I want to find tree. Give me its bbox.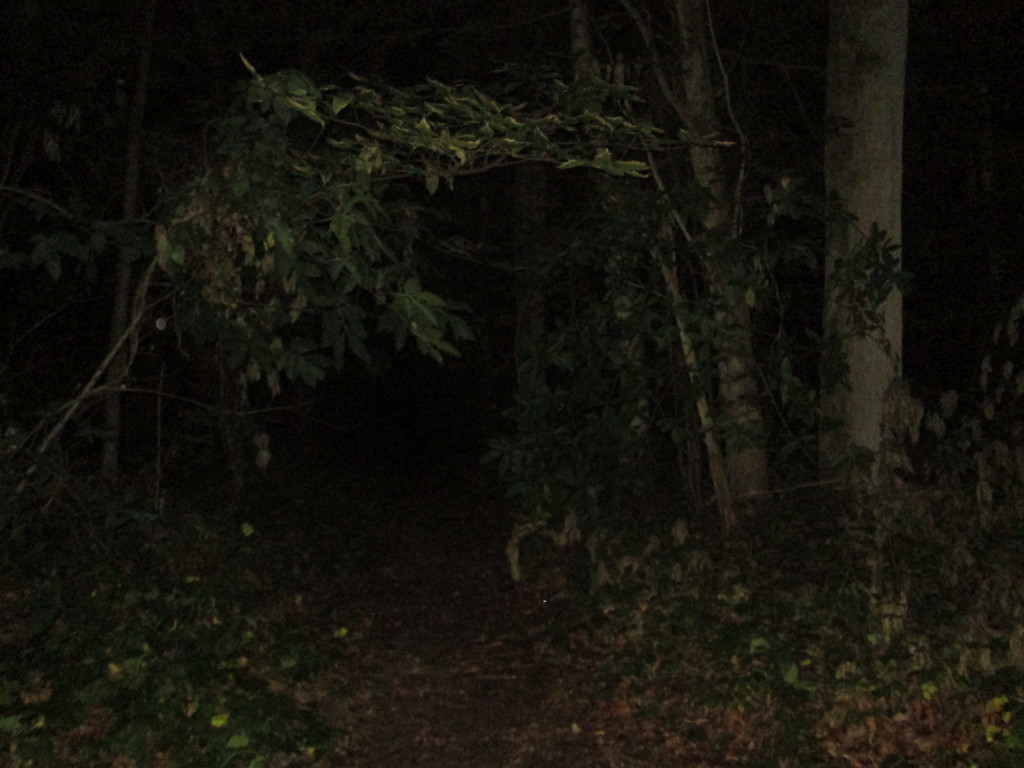
bbox(816, 0, 908, 634).
